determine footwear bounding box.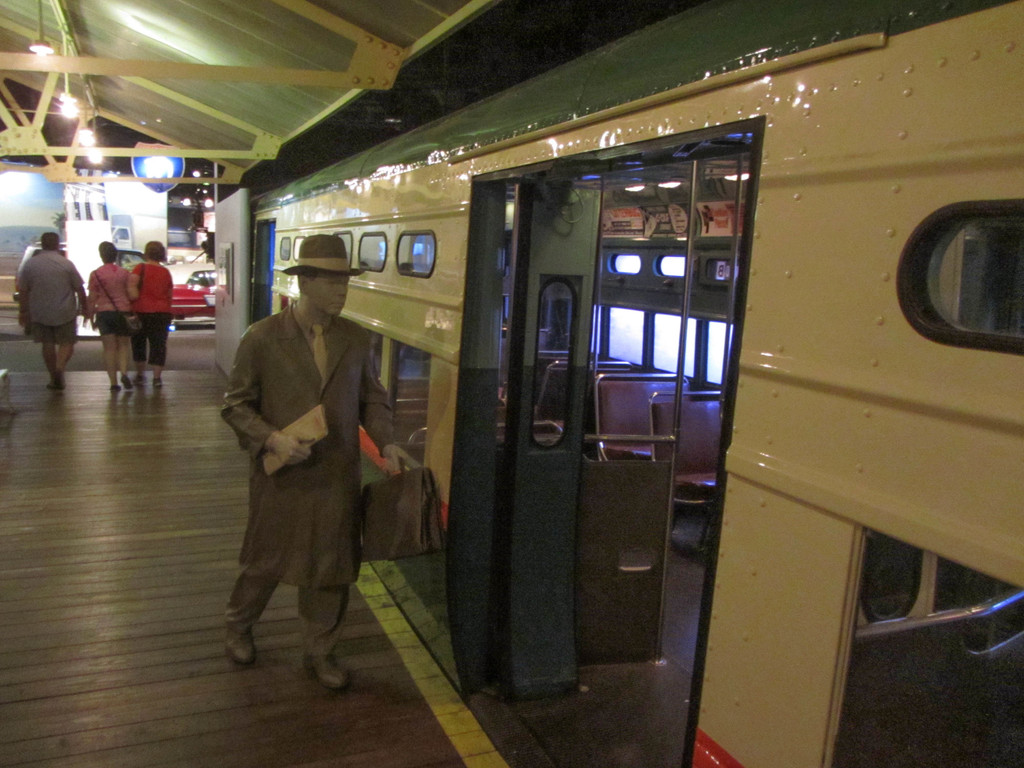
Determined: locate(298, 652, 350, 694).
